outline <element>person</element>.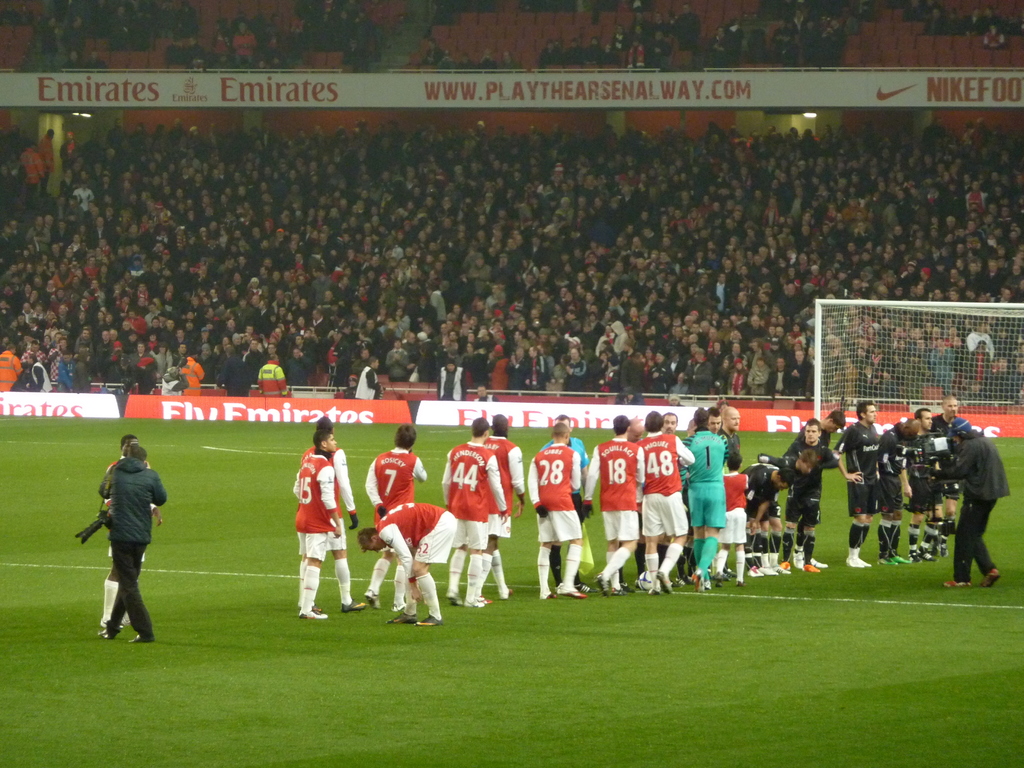
Outline: 794/413/847/570.
